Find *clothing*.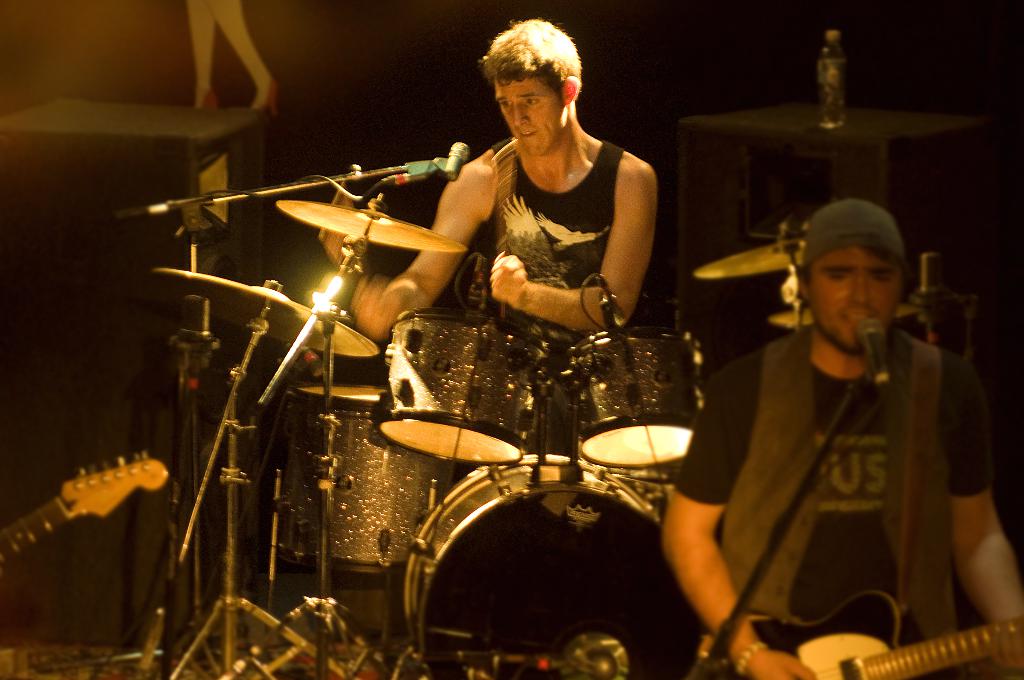
left=495, top=116, right=614, bottom=346.
